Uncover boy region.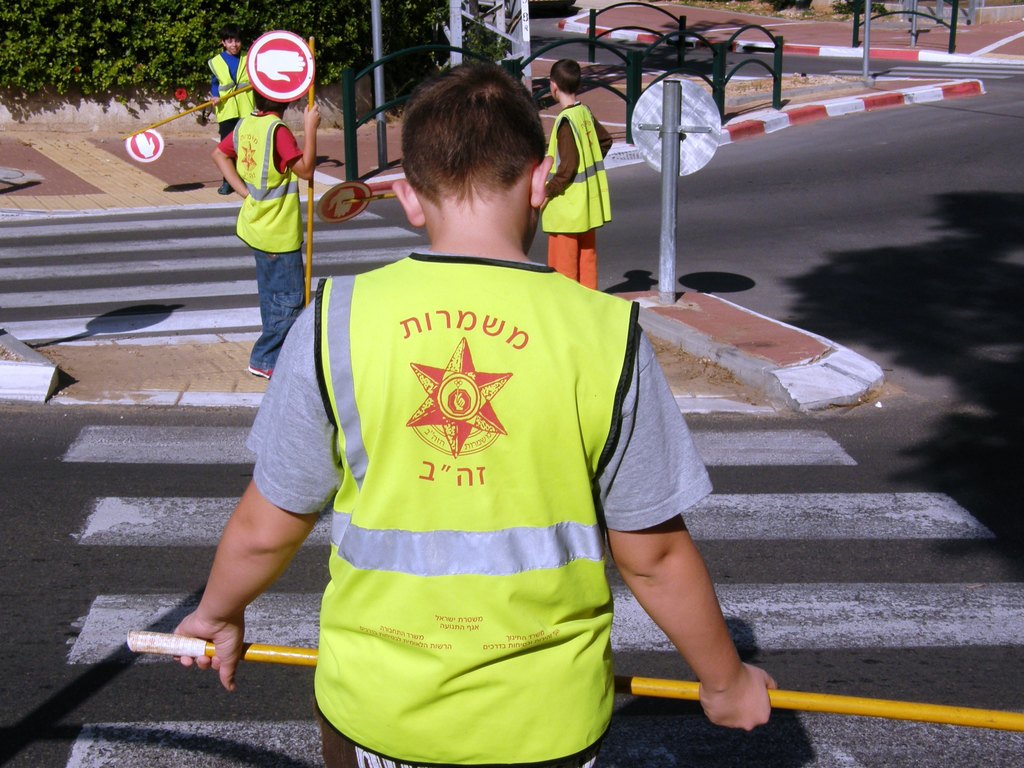
Uncovered: (left=211, top=24, right=253, bottom=195).
